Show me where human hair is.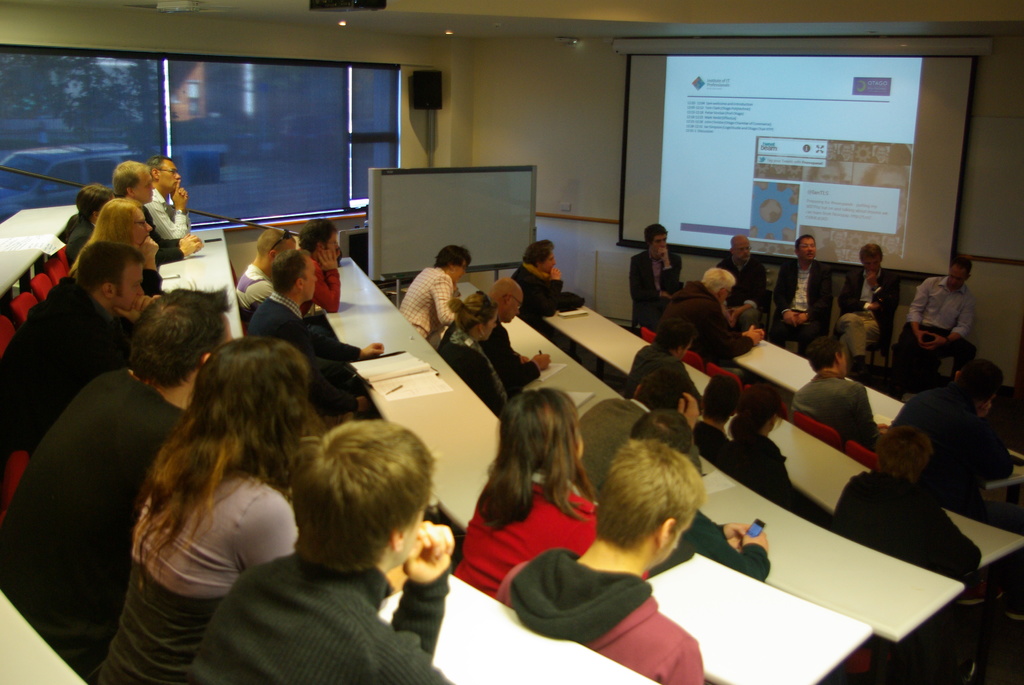
human hair is at bbox(650, 319, 698, 354).
